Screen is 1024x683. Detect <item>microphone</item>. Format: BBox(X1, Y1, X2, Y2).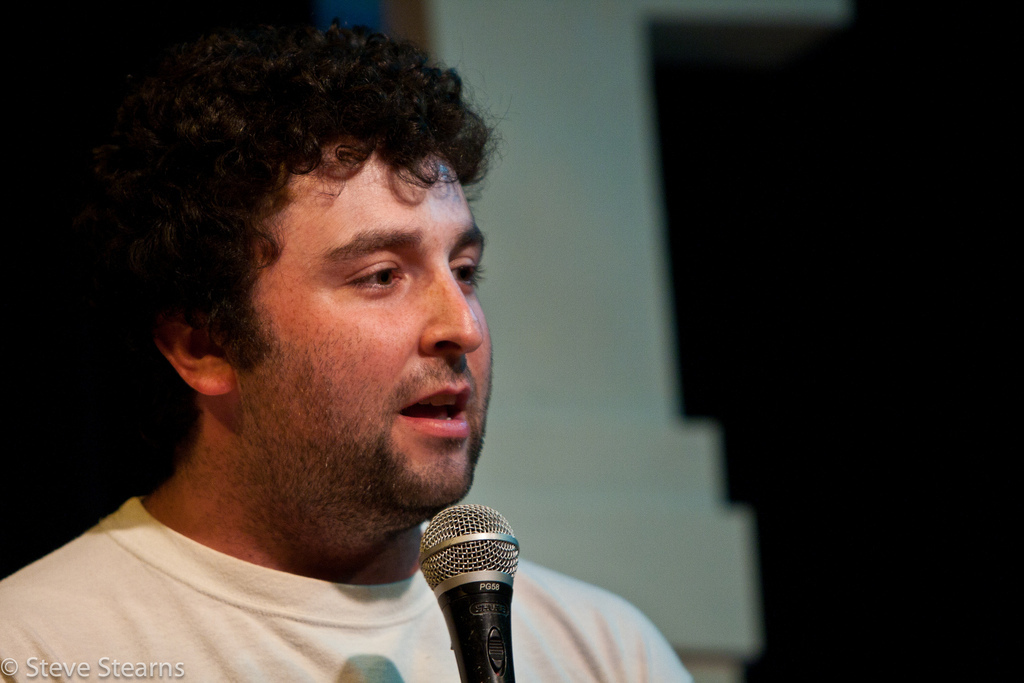
BBox(414, 505, 521, 682).
